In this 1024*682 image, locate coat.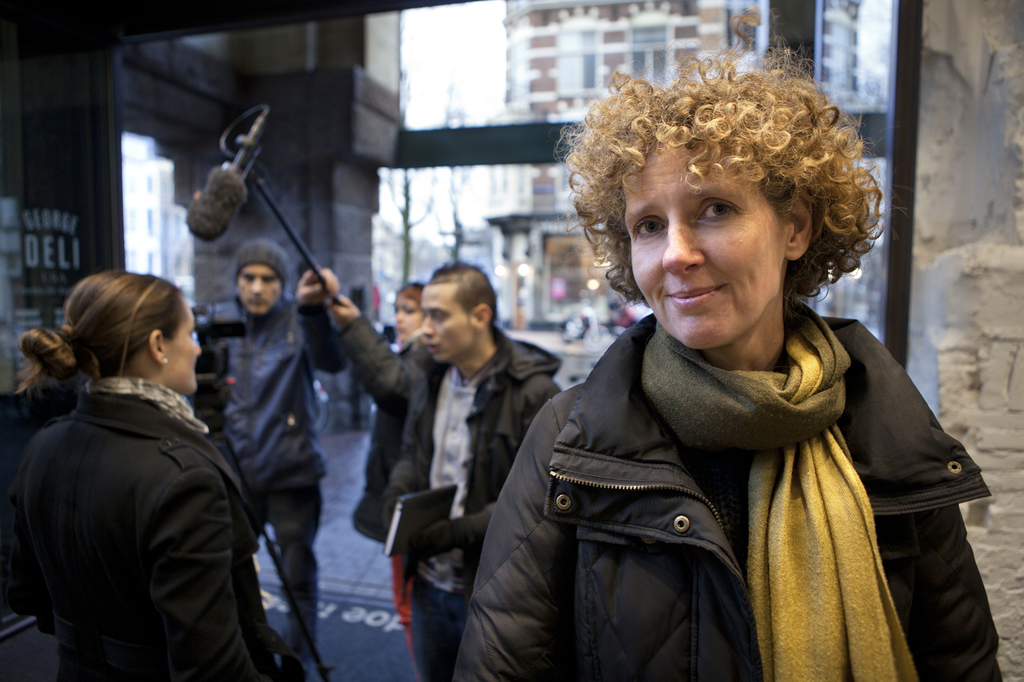
Bounding box: x1=20, y1=380, x2=308, y2=681.
